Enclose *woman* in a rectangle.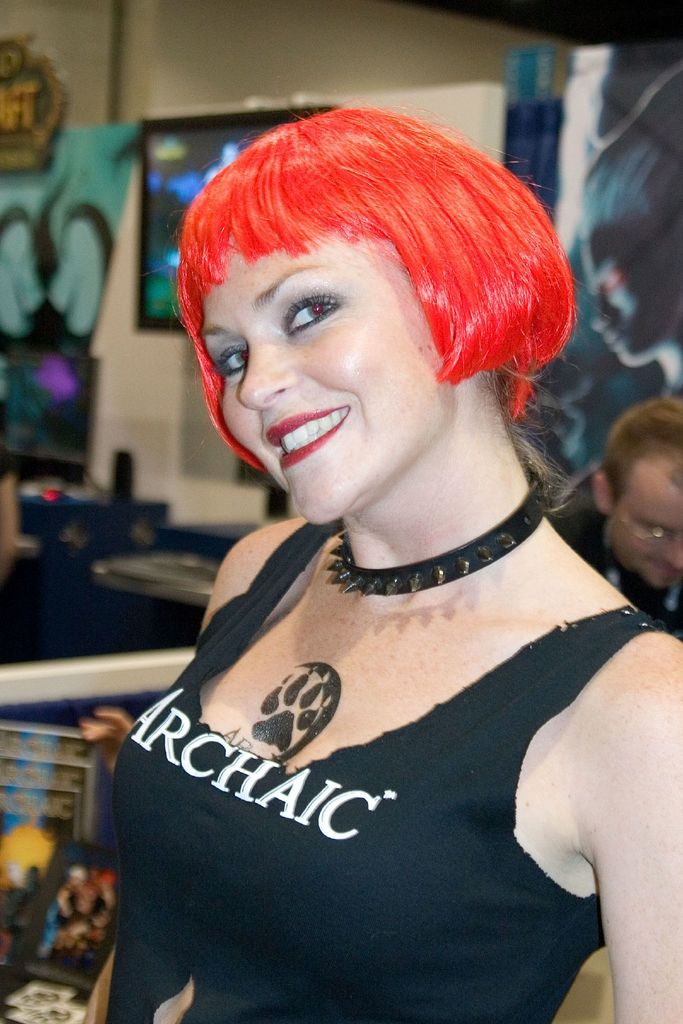
(80, 111, 680, 955).
